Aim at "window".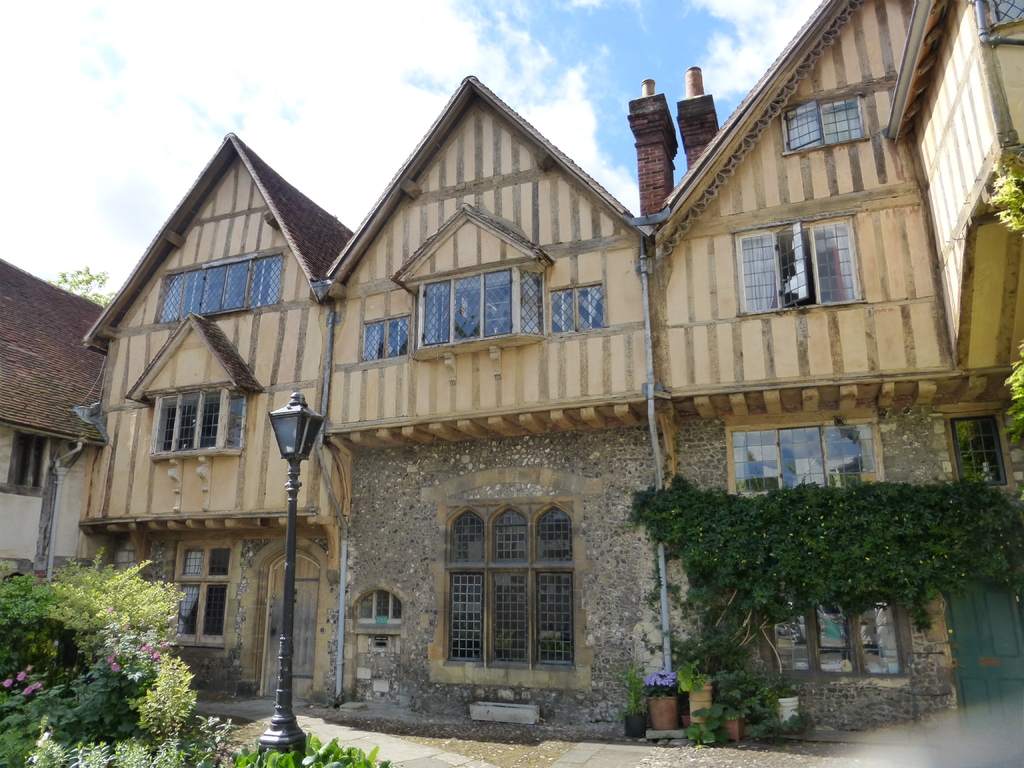
Aimed at [x1=157, y1=539, x2=227, y2=646].
